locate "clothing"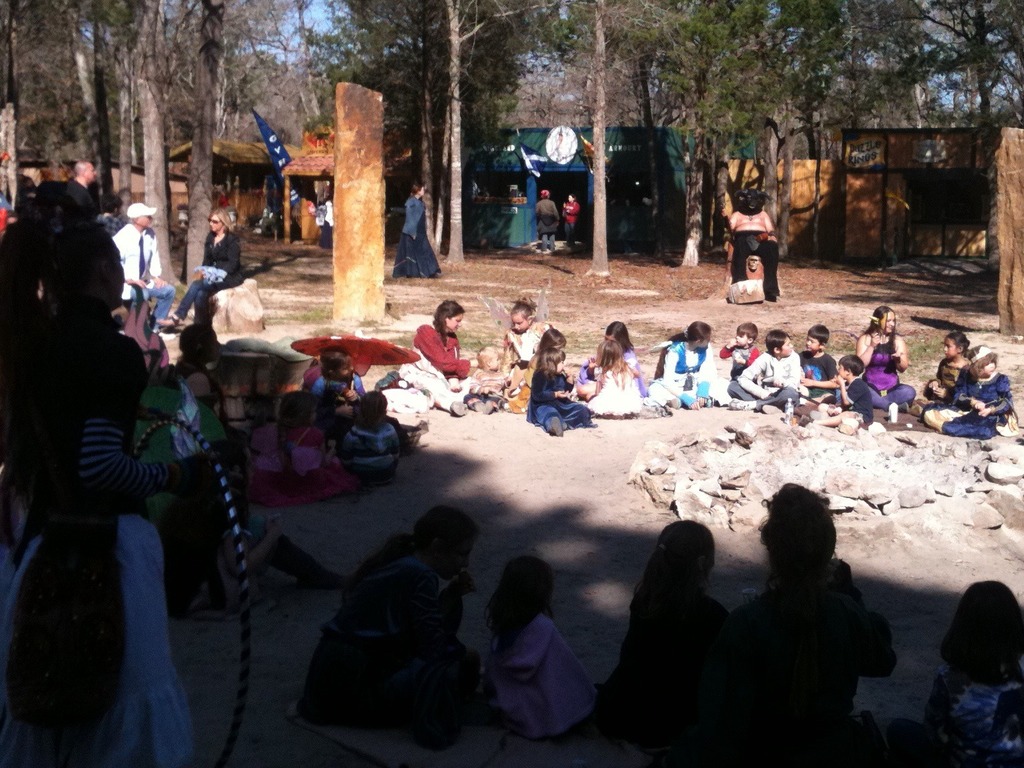
detection(388, 193, 441, 279)
